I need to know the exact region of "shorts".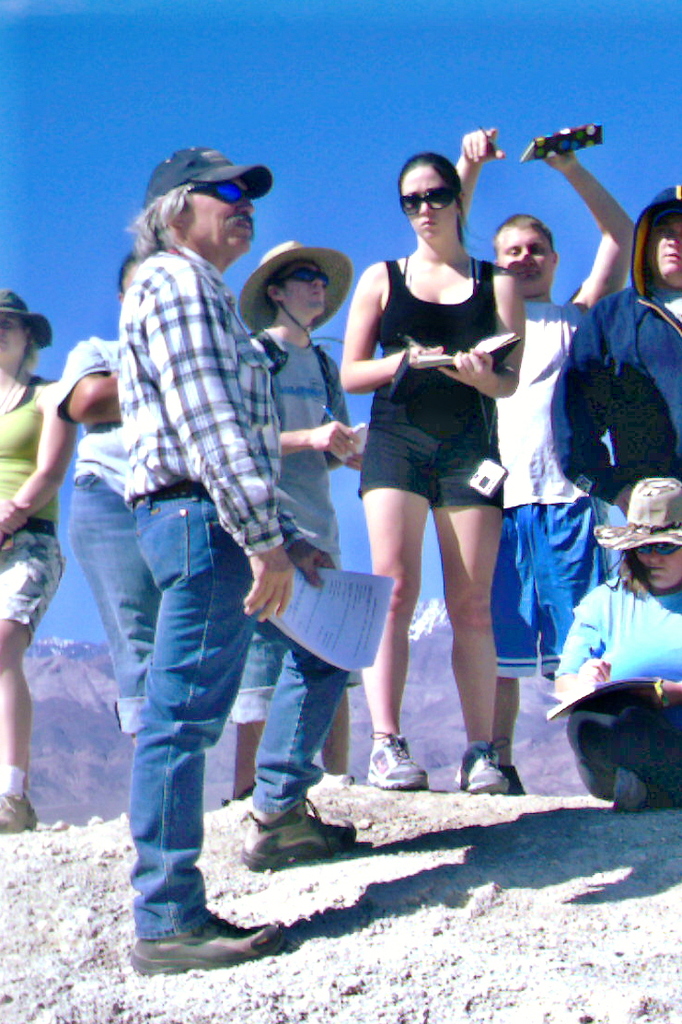
Region: pyautogui.locateOnScreen(0, 524, 64, 638).
